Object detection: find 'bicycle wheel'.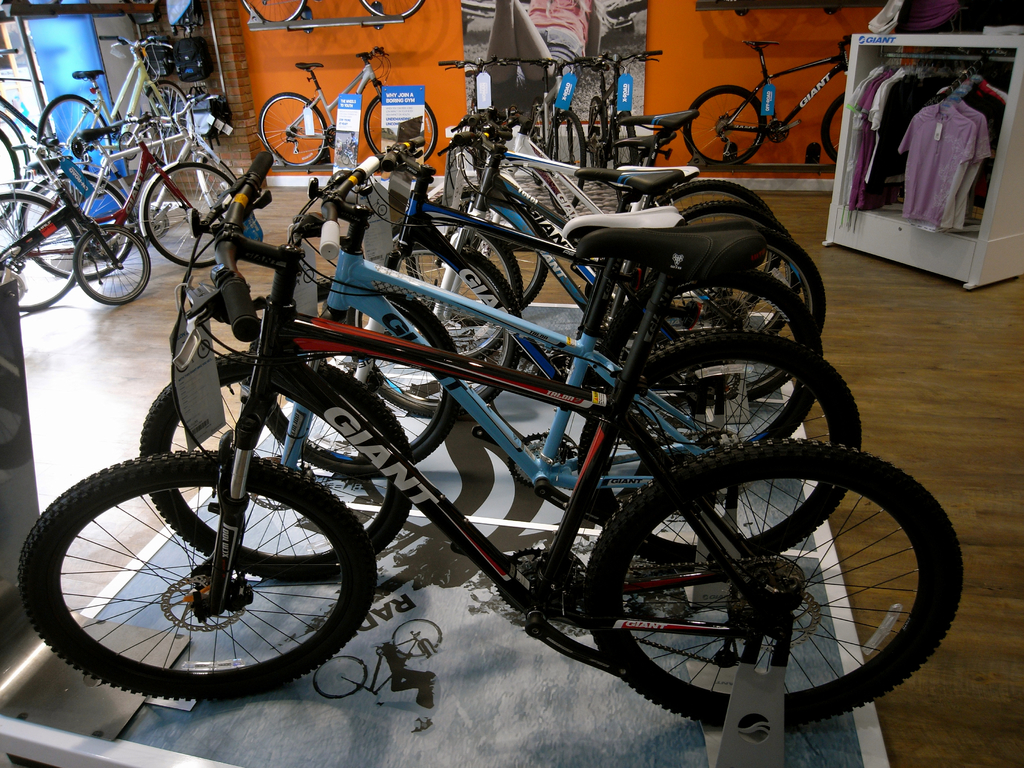
{"left": 824, "top": 94, "right": 850, "bottom": 162}.
